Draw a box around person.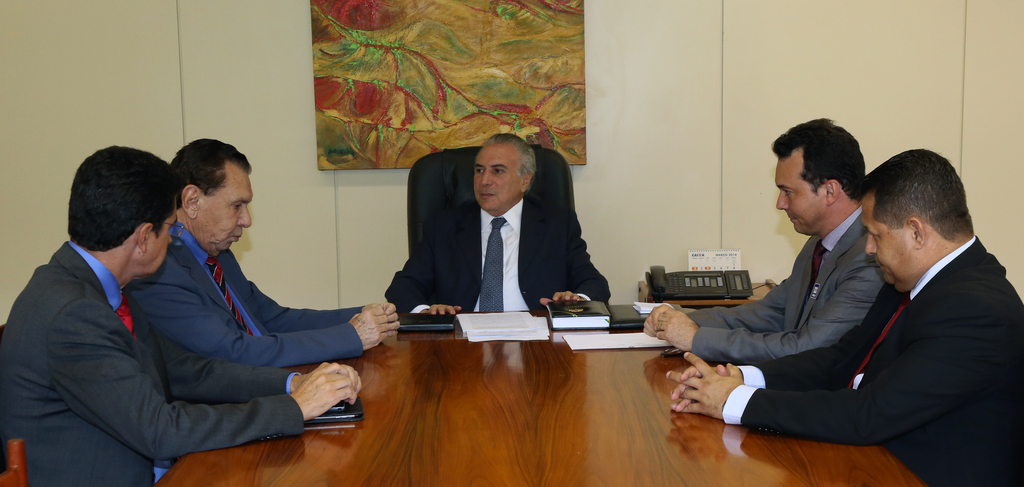
[385, 133, 608, 313].
